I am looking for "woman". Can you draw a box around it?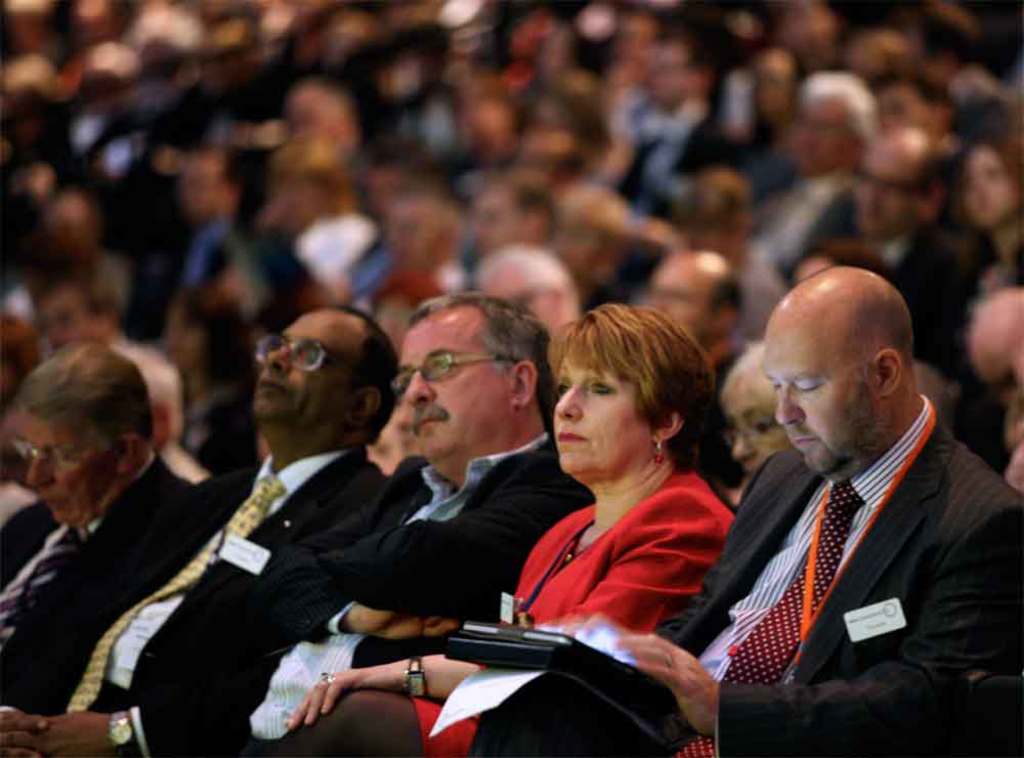
Sure, the bounding box is left=289, top=284, right=728, bottom=754.
